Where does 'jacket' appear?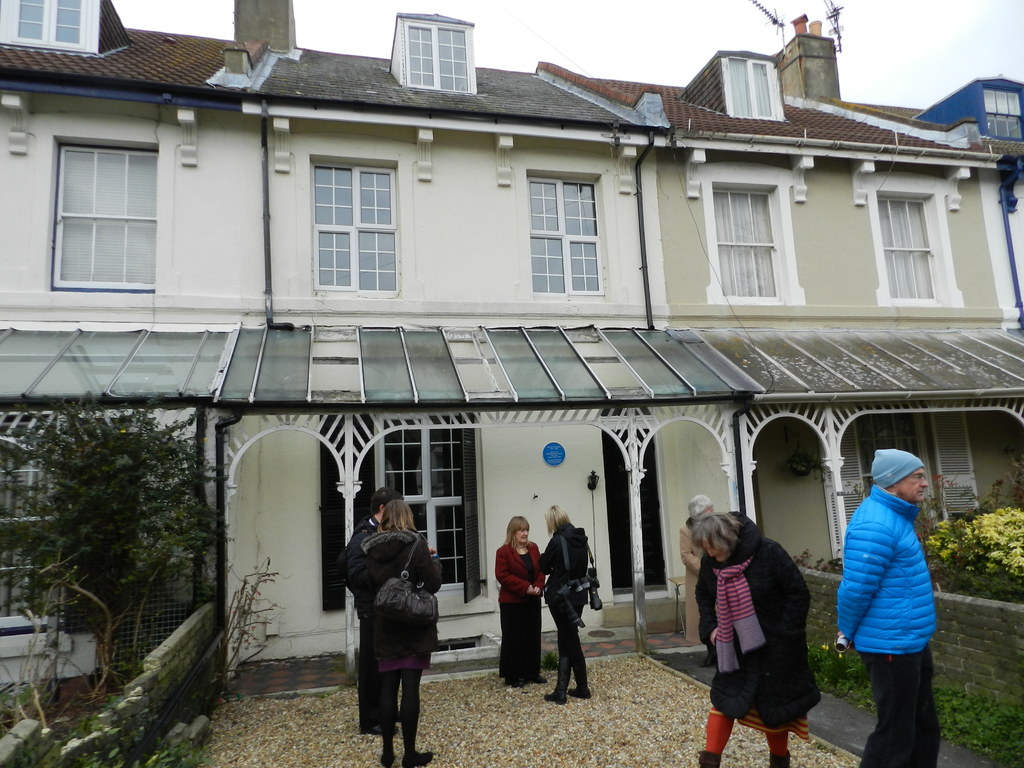
Appears at region(836, 479, 934, 668).
